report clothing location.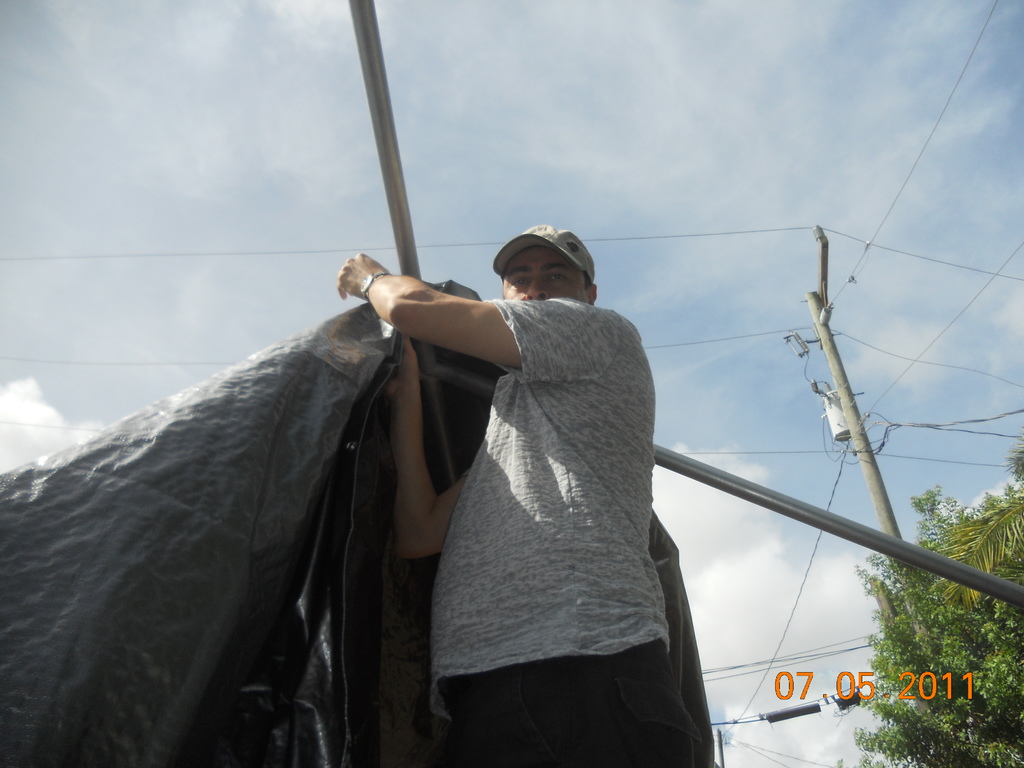
Report: x1=428, y1=297, x2=704, y2=767.
